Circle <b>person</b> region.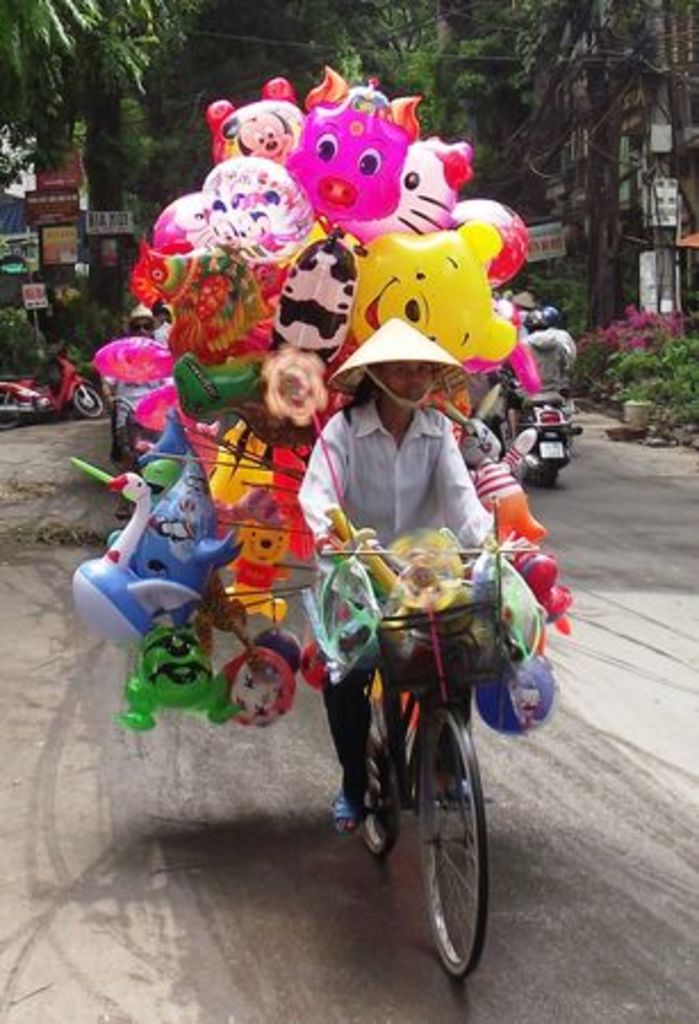
Region: crop(515, 307, 569, 432).
